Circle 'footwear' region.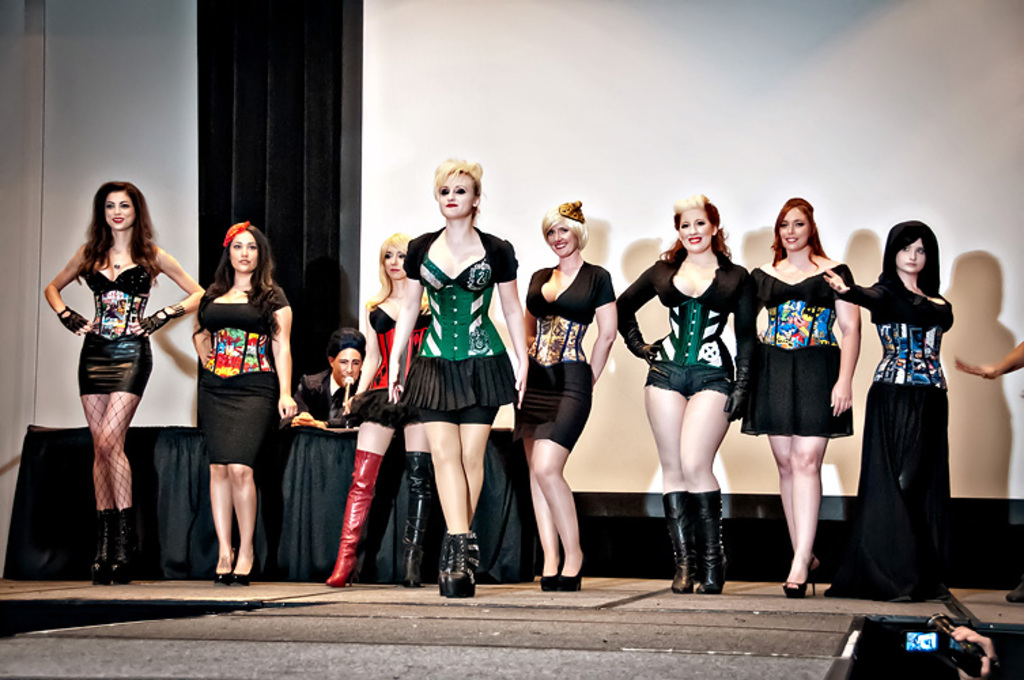
Region: 695:490:726:593.
